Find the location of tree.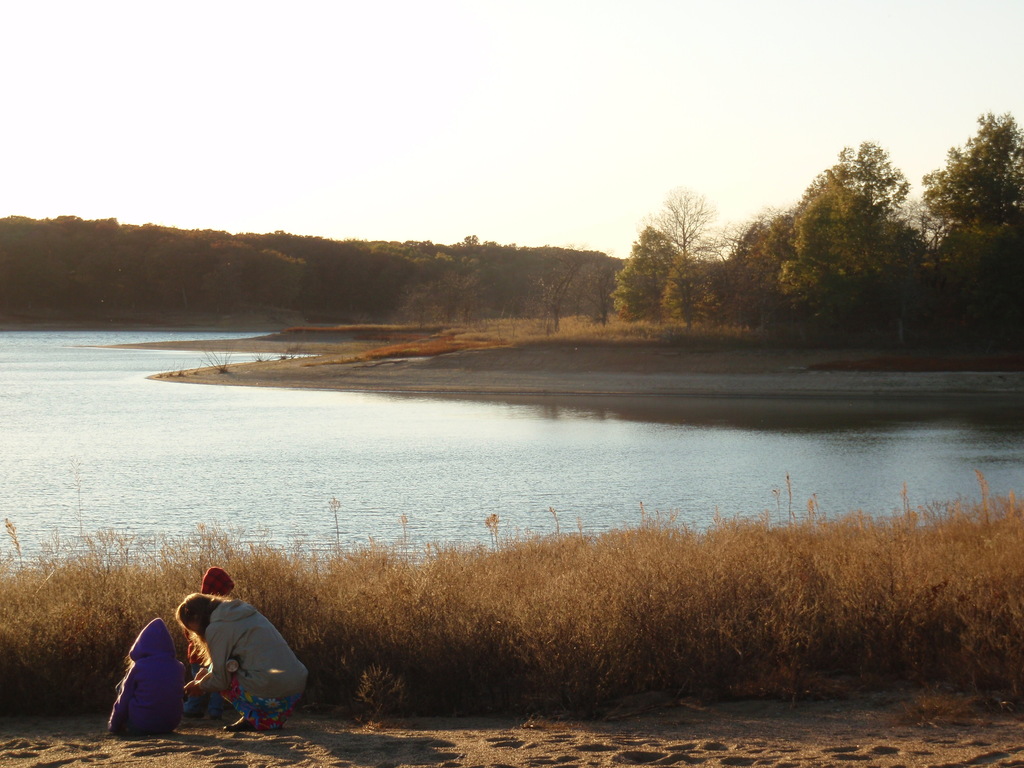
Location: bbox=(534, 258, 587, 337).
